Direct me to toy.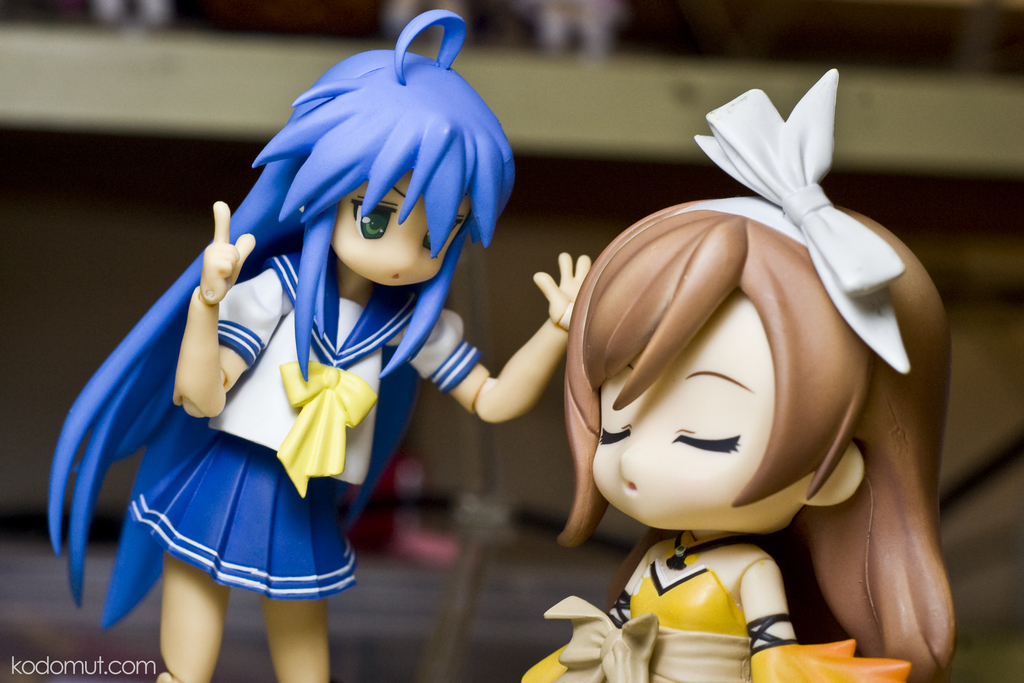
Direction: [left=48, top=8, right=596, bottom=682].
